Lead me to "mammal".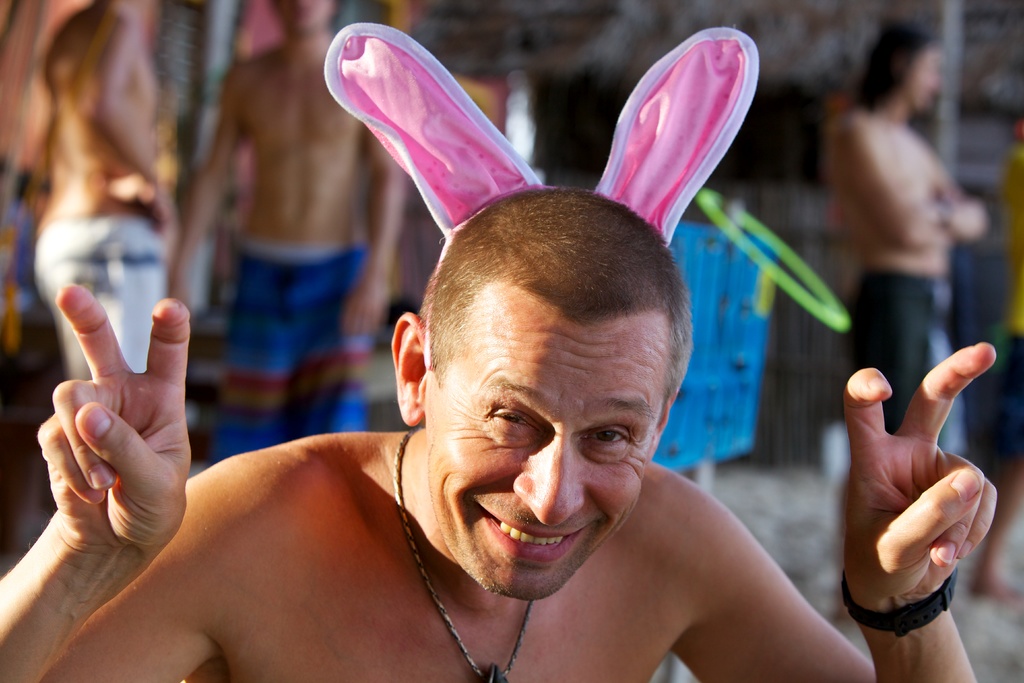
Lead to {"x1": 822, "y1": 13, "x2": 990, "y2": 608}.
